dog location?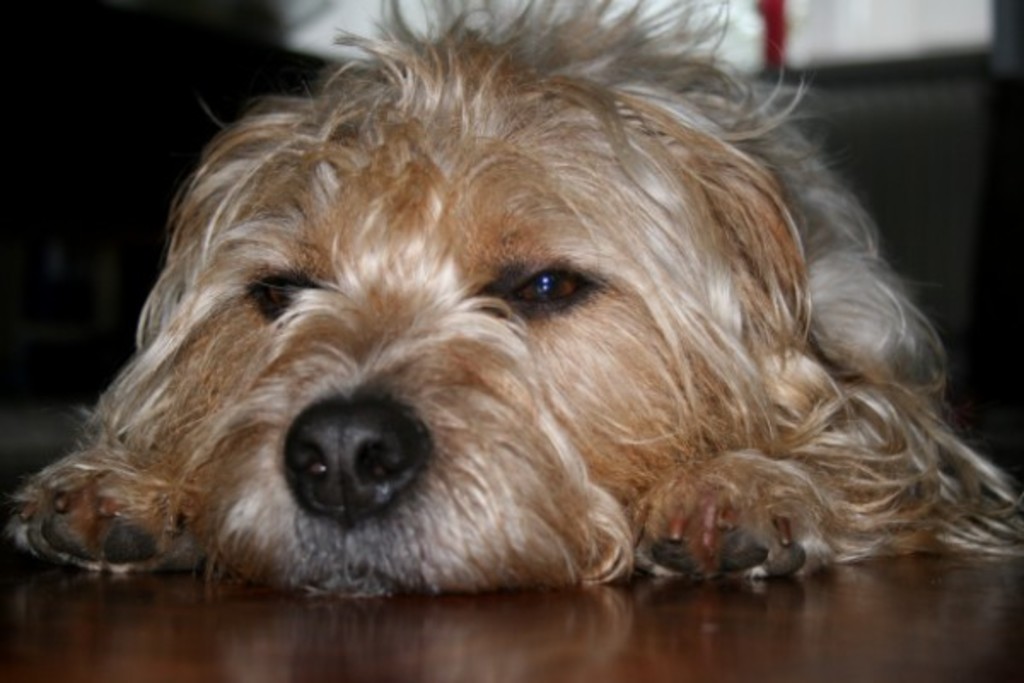
l=0, t=0, r=1022, b=598
